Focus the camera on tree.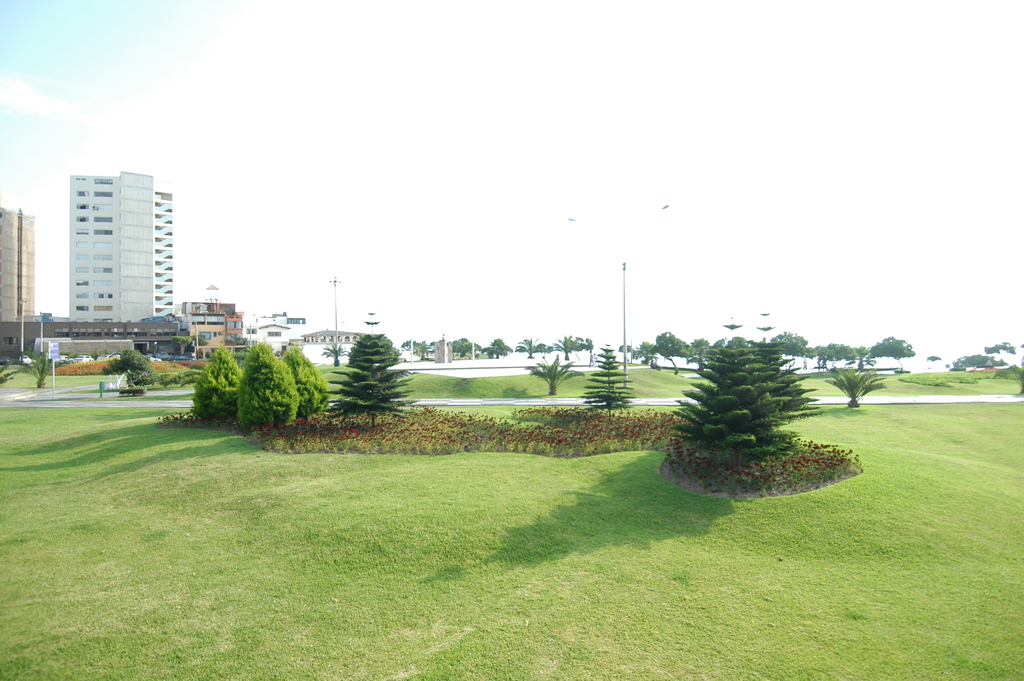
Focus region: box(525, 352, 579, 390).
